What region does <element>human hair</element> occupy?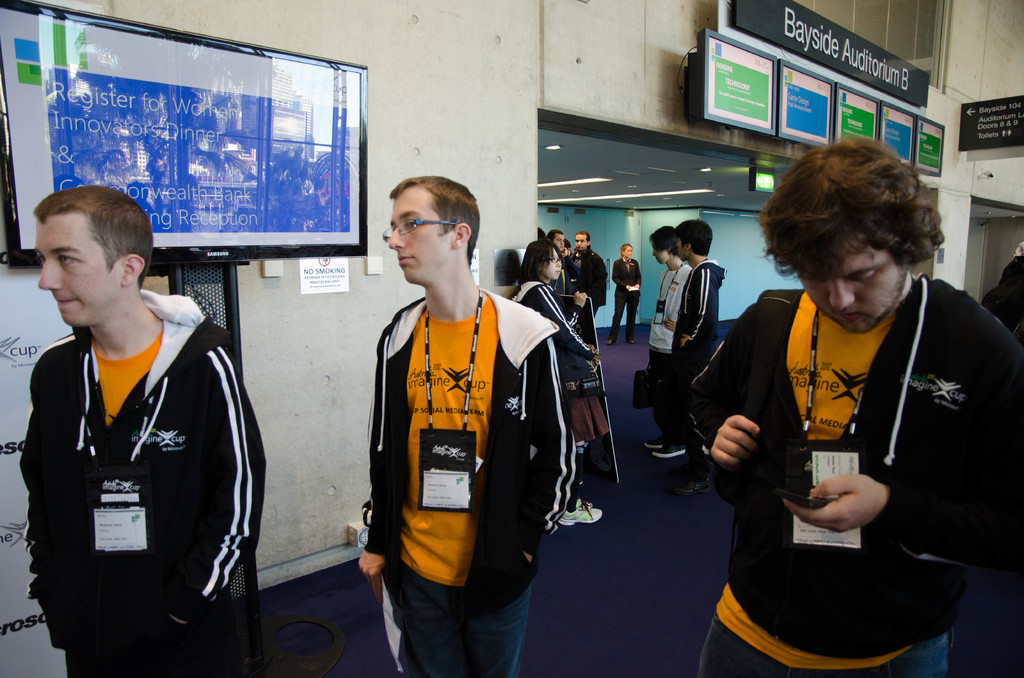
676, 216, 712, 257.
